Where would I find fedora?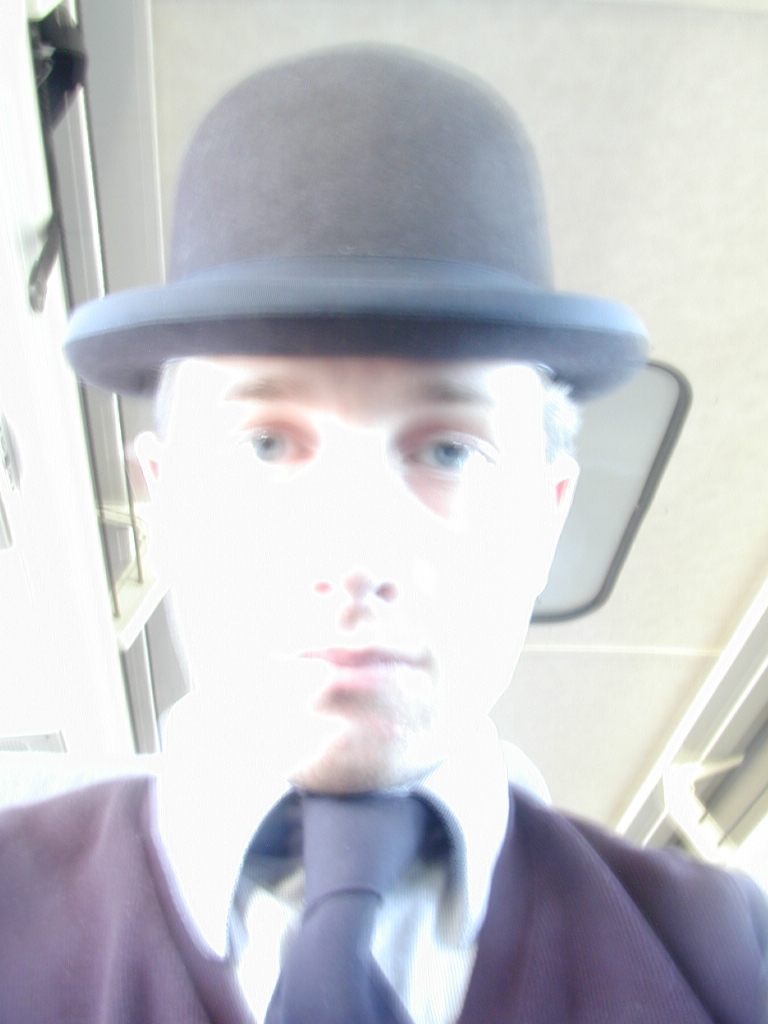
At (left=55, top=42, right=646, bottom=409).
